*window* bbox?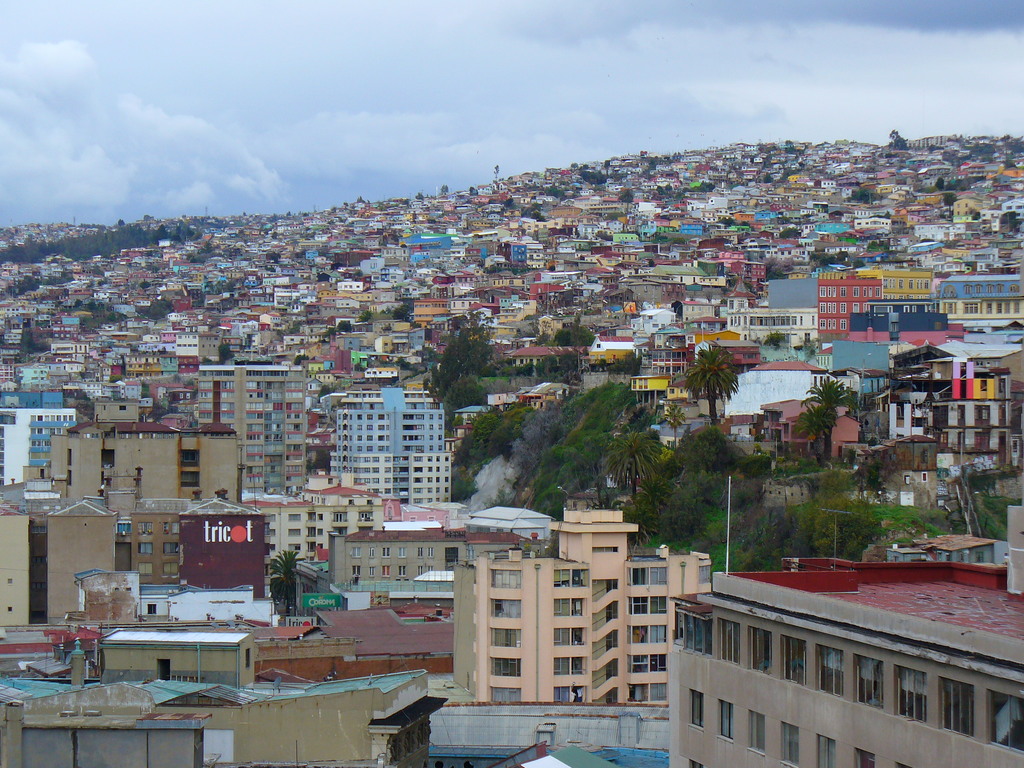
(687, 686, 705, 724)
